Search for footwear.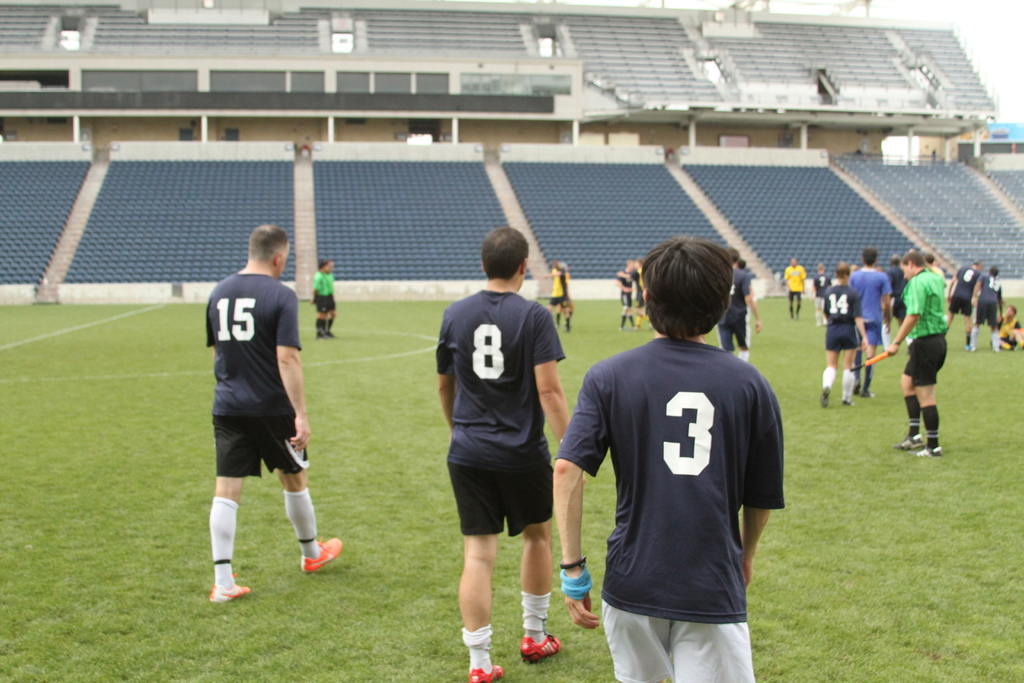
Found at detection(910, 443, 941, 462).
